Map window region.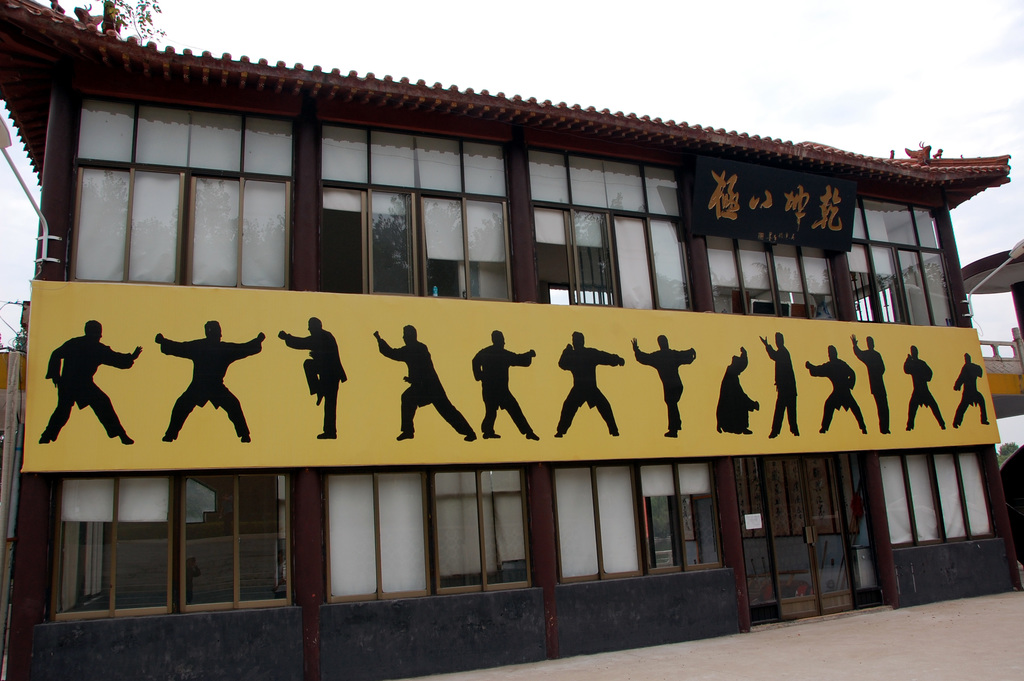
Mapped to BBox(316, 120, 515, 303).
